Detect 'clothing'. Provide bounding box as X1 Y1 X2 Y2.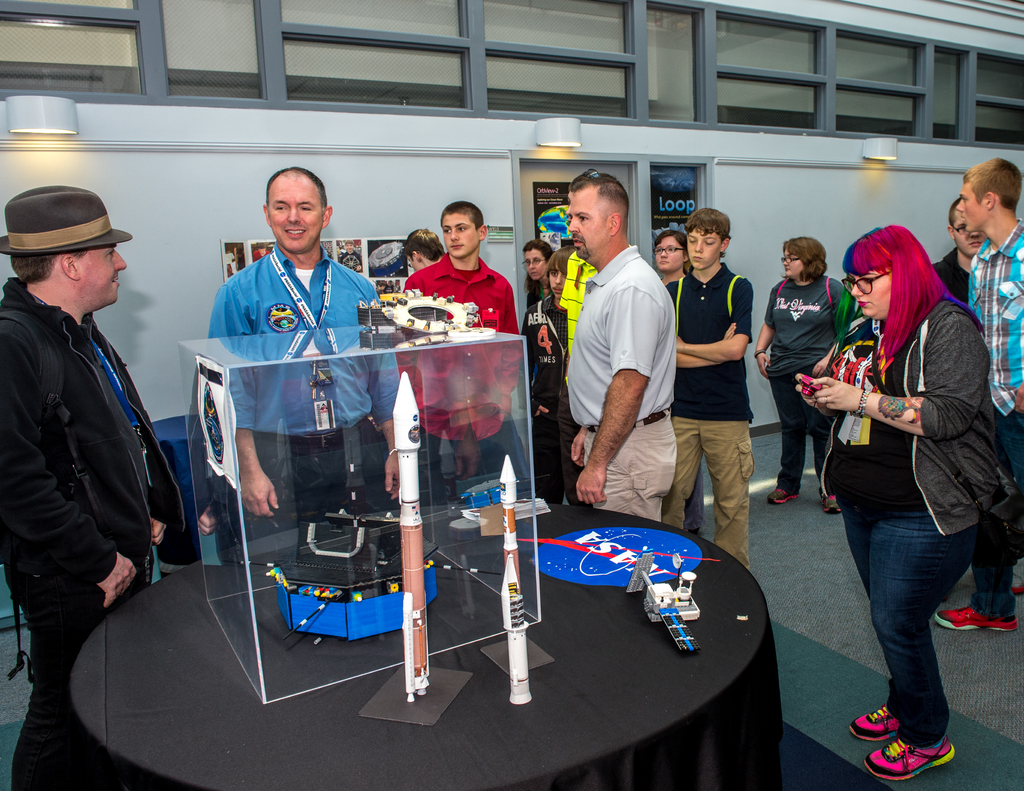
561 255 593 439.
